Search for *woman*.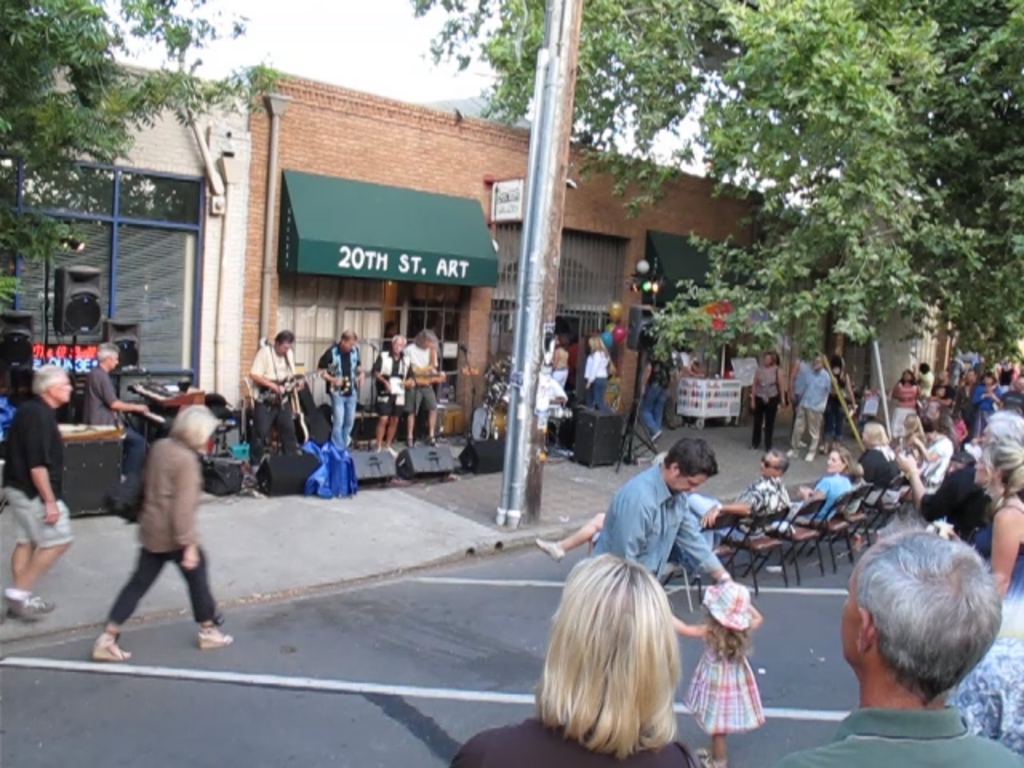
Found at 946, 445, 1022, 742.
